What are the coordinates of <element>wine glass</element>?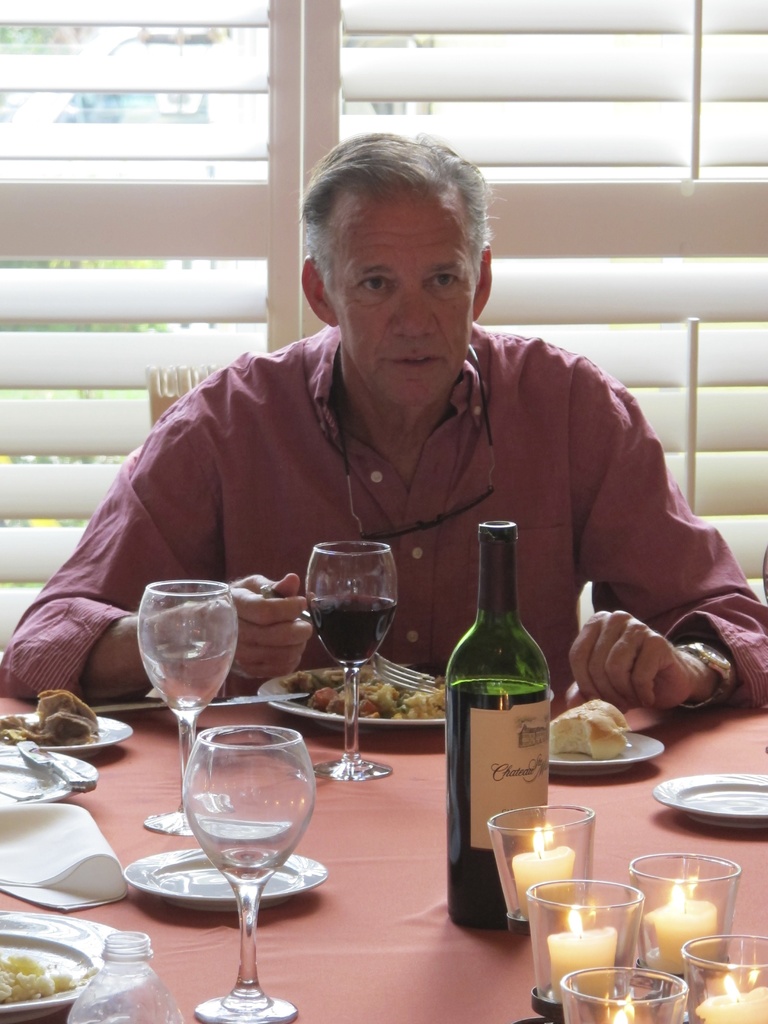
(189,726,317,1015).
